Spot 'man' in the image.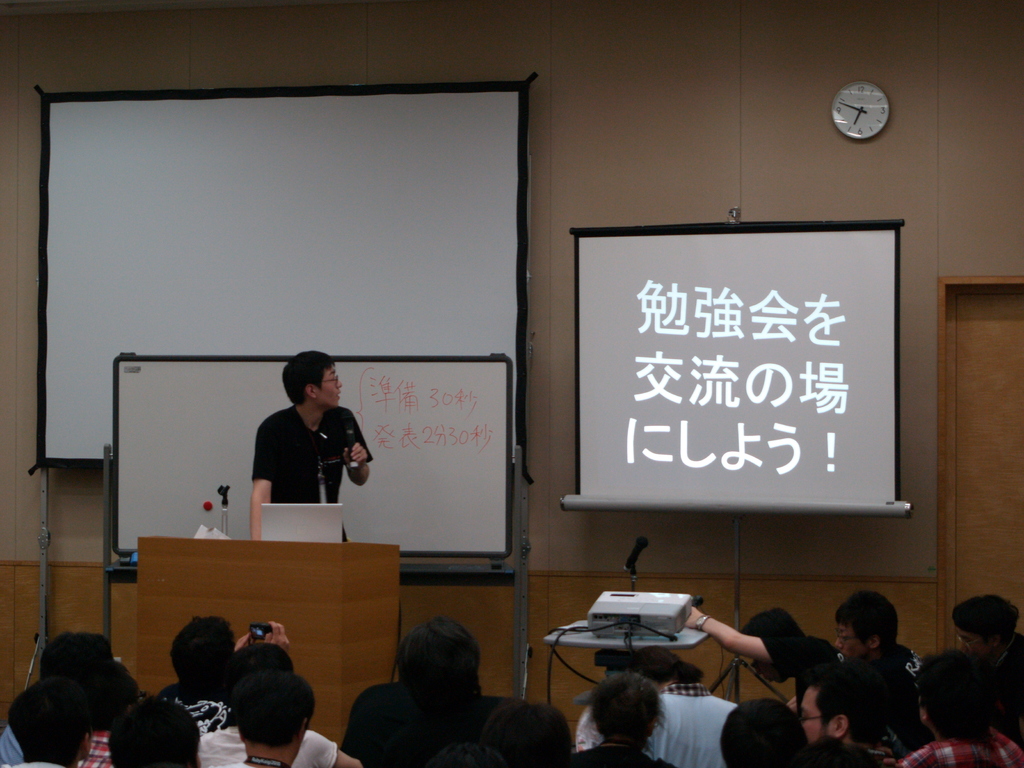
'man' found at bbox=(838, 590, 928, 756).
